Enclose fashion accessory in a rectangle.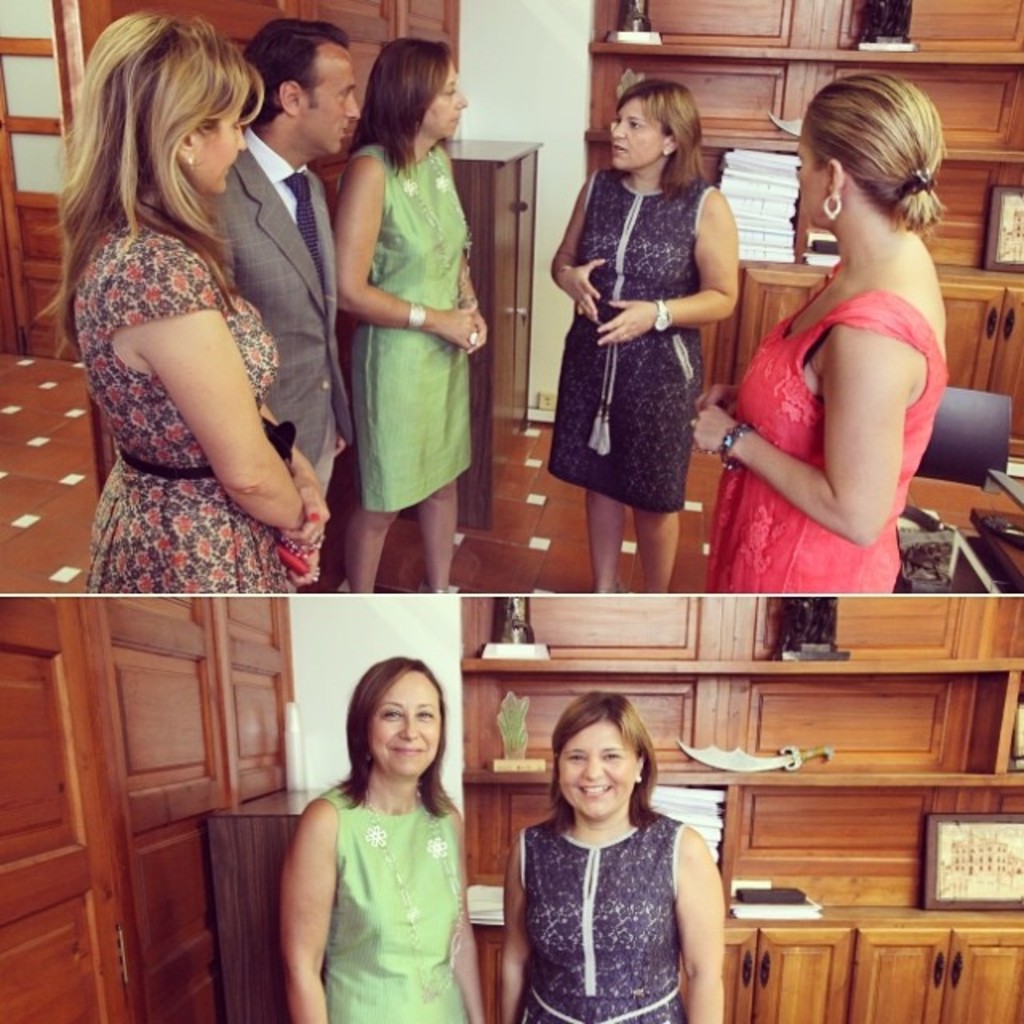
<bbox>186, 152, 198, 173</bbox>.
